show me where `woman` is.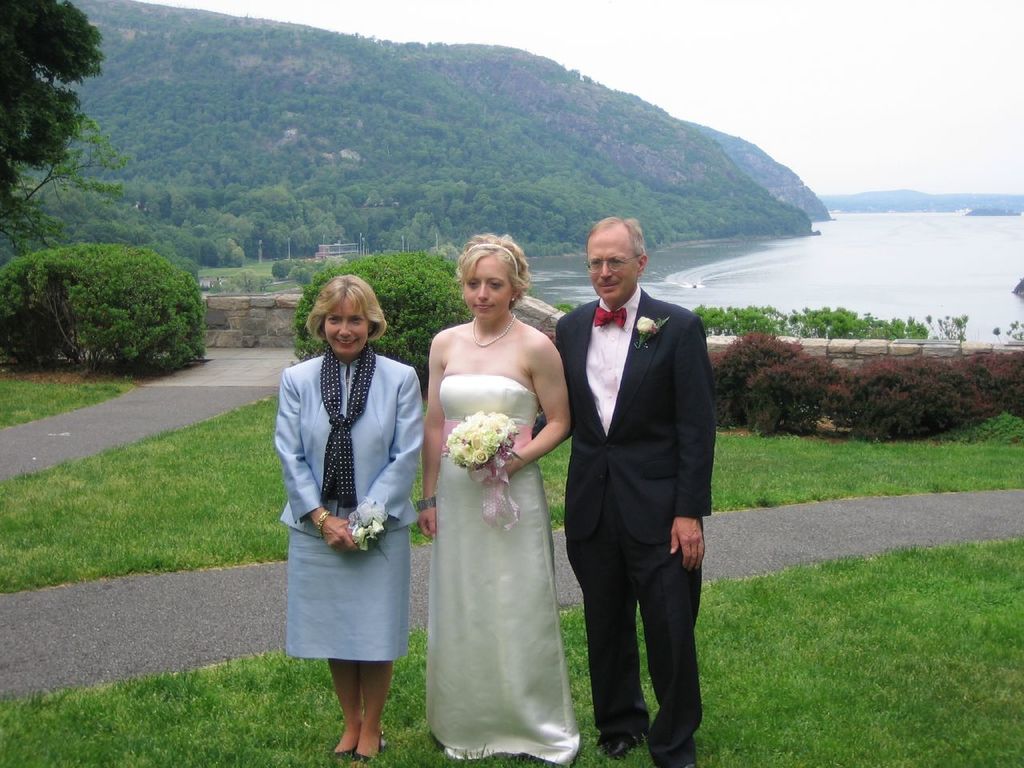
`woman` is at bbox=[271, 274, 425, 767].
